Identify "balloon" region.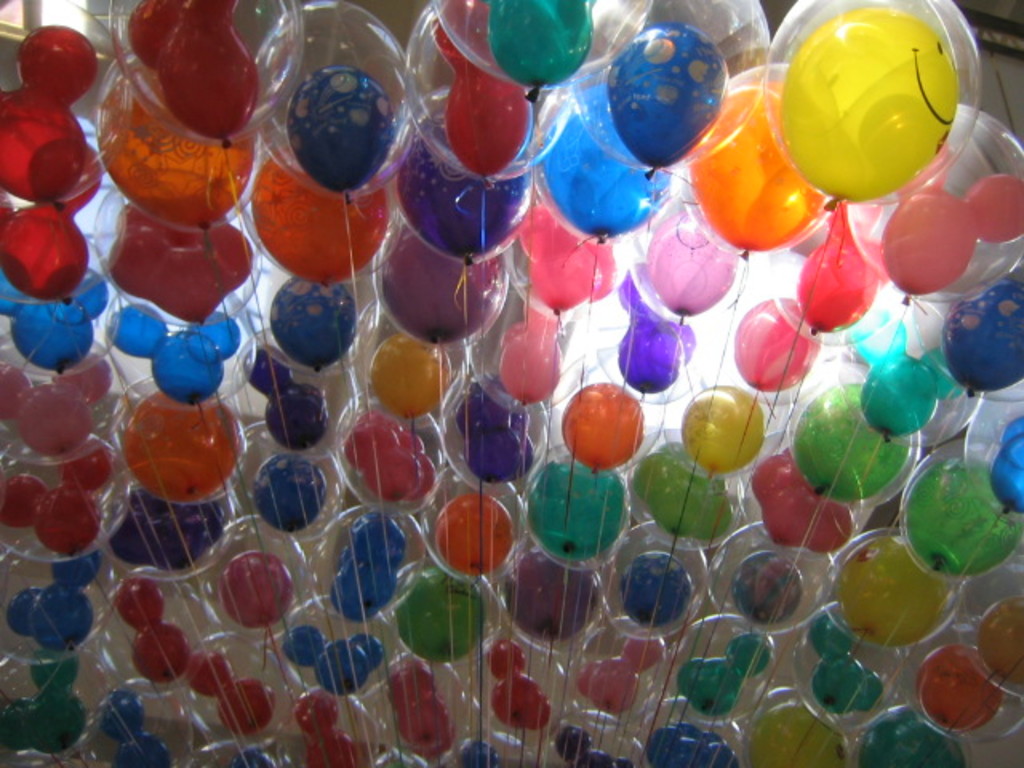
Region: 104/0/302/142.
